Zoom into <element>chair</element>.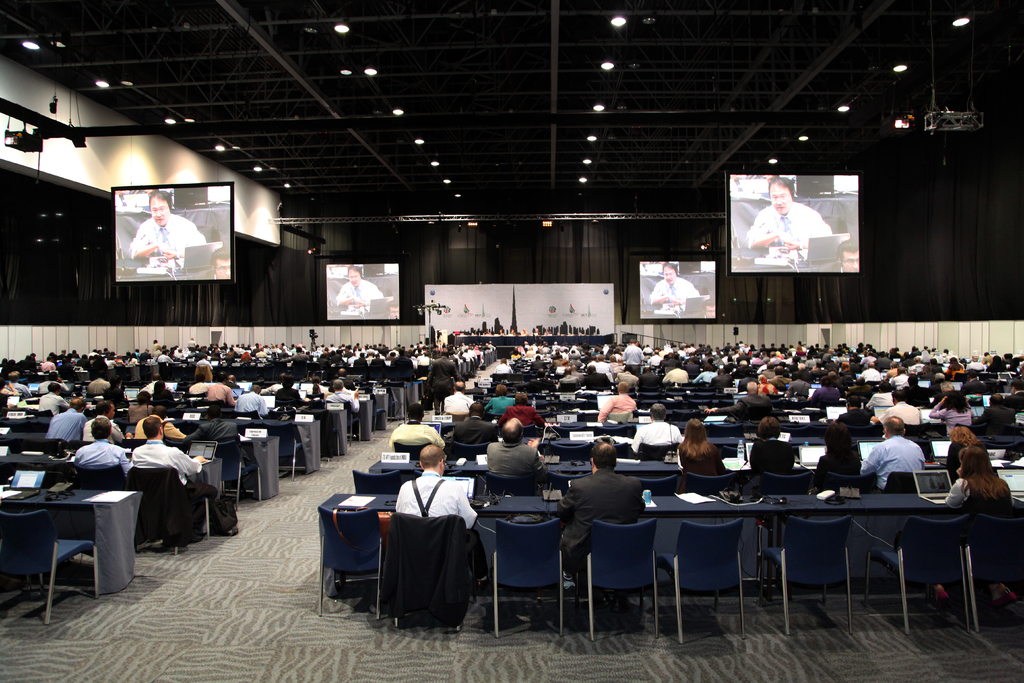
Zoom target: l=391, t=437, r=425, b=457.
